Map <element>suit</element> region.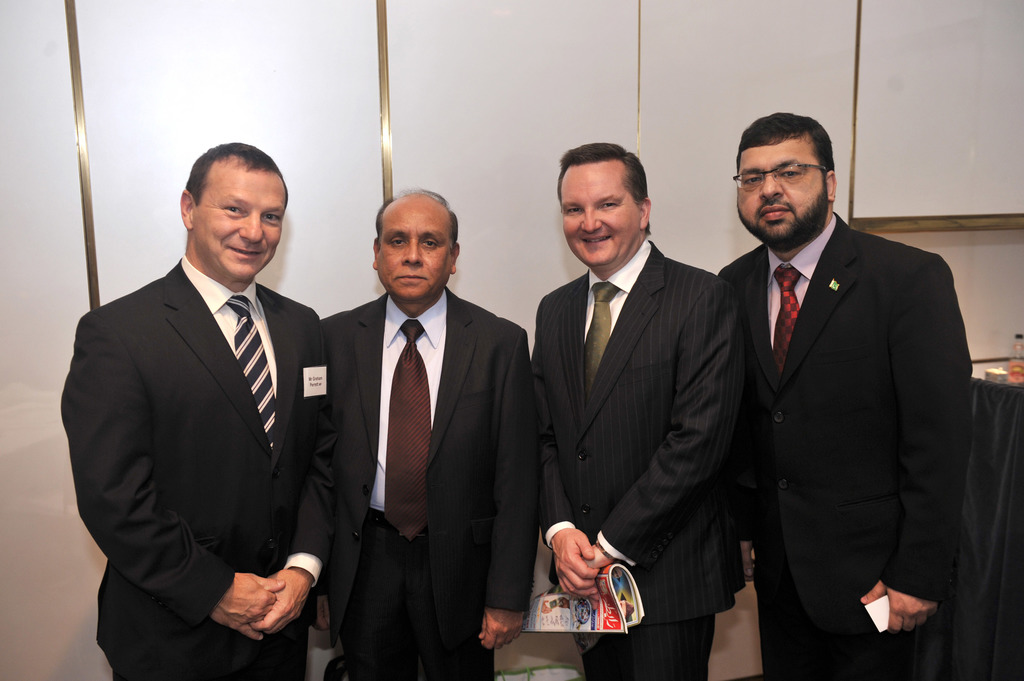
Mapped to region(314, 287, 541, 680).
